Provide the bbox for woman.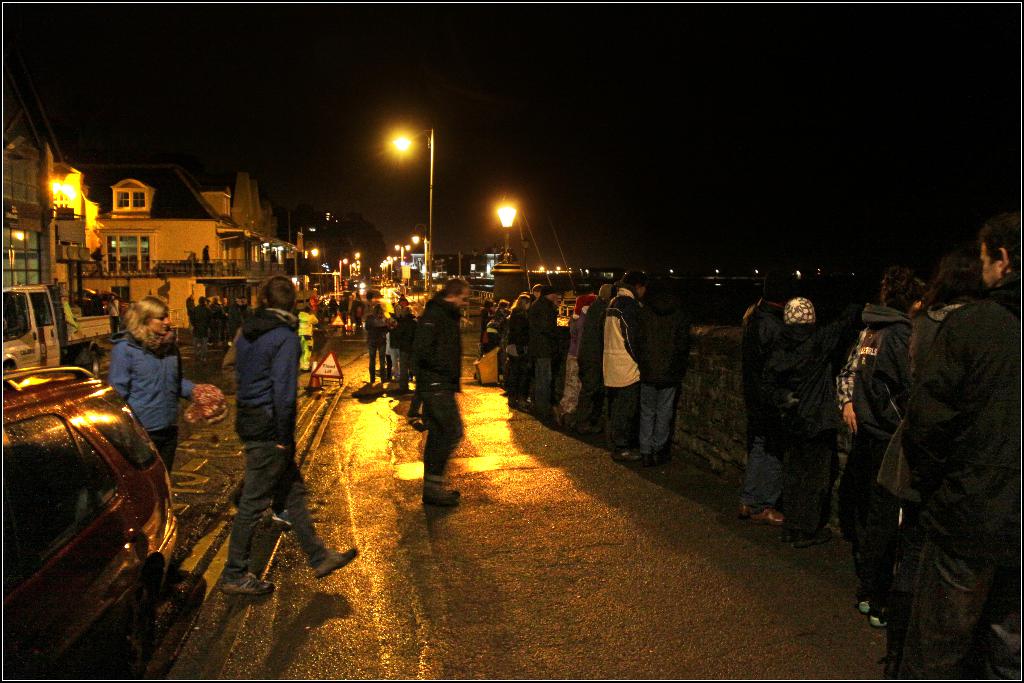
95,300,184,460.
